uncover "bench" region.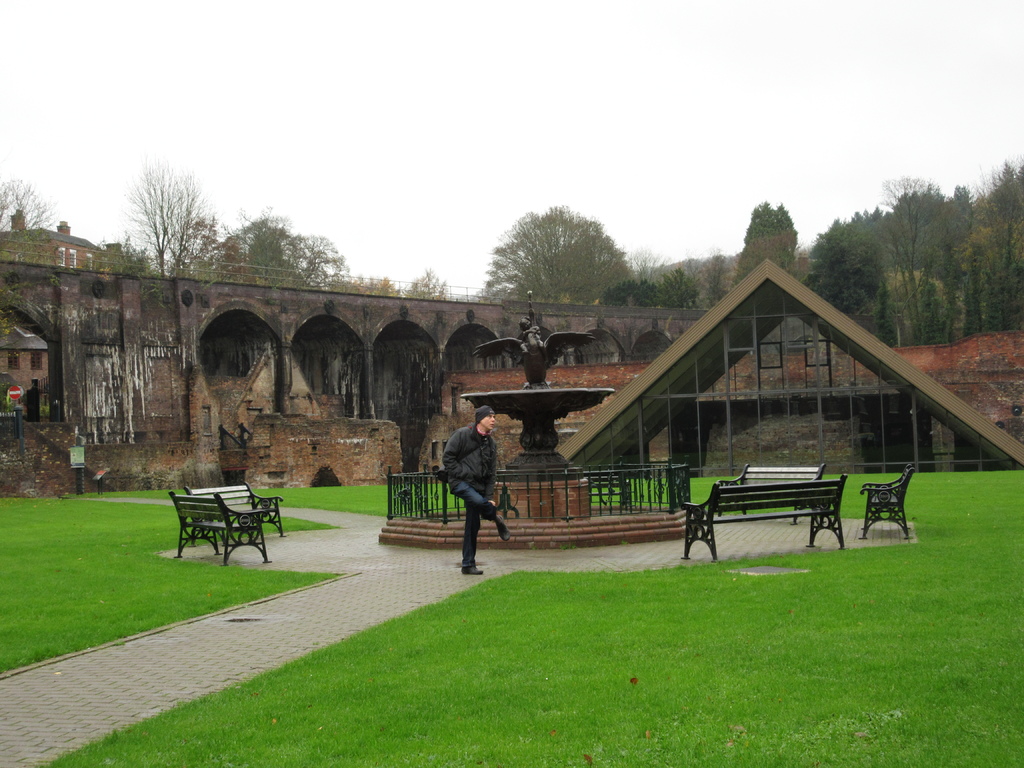
Uncovered: left=165, top=488, right=284, bottom=570.
